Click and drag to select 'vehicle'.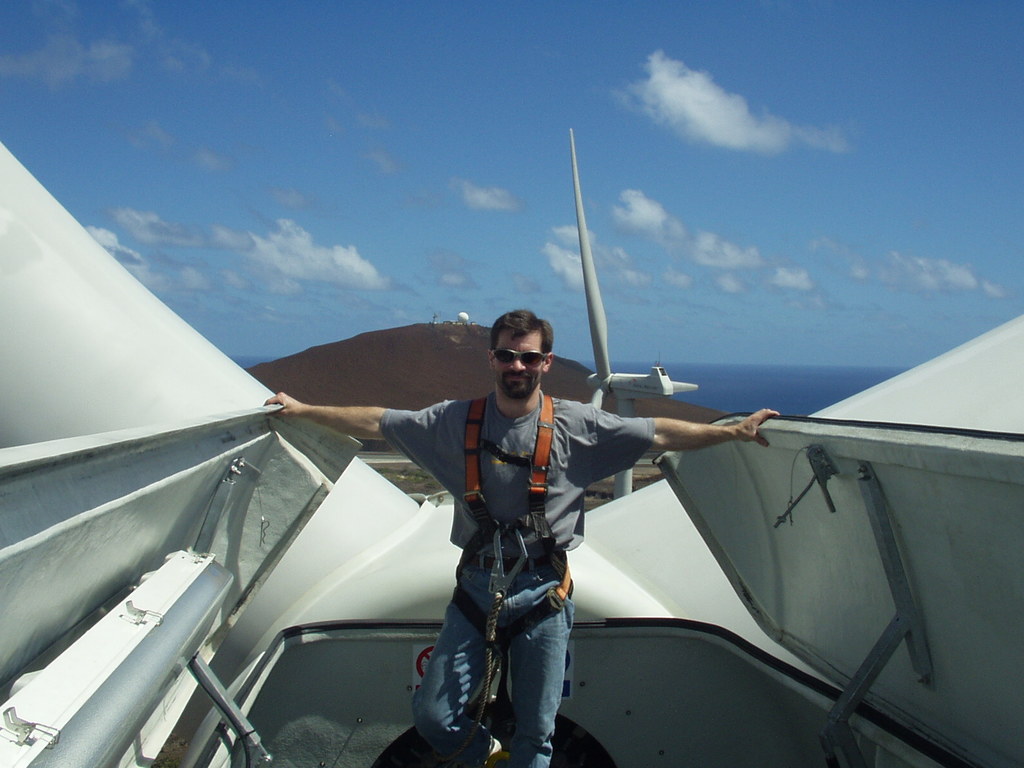
Selection: crop(0, 128, 1023, 767).
